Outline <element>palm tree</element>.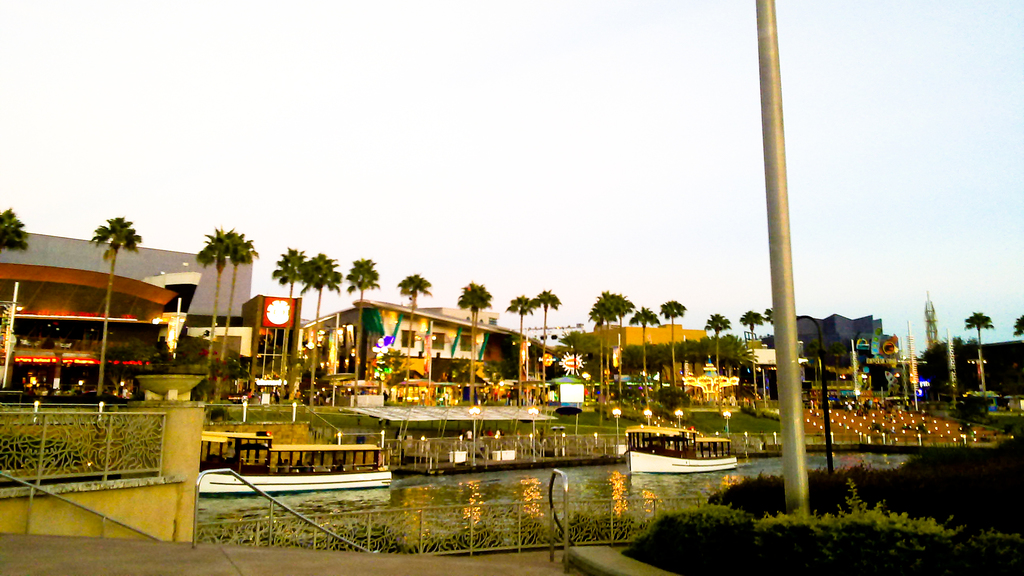
Outline: bbox(742, 303, 773, 389).
